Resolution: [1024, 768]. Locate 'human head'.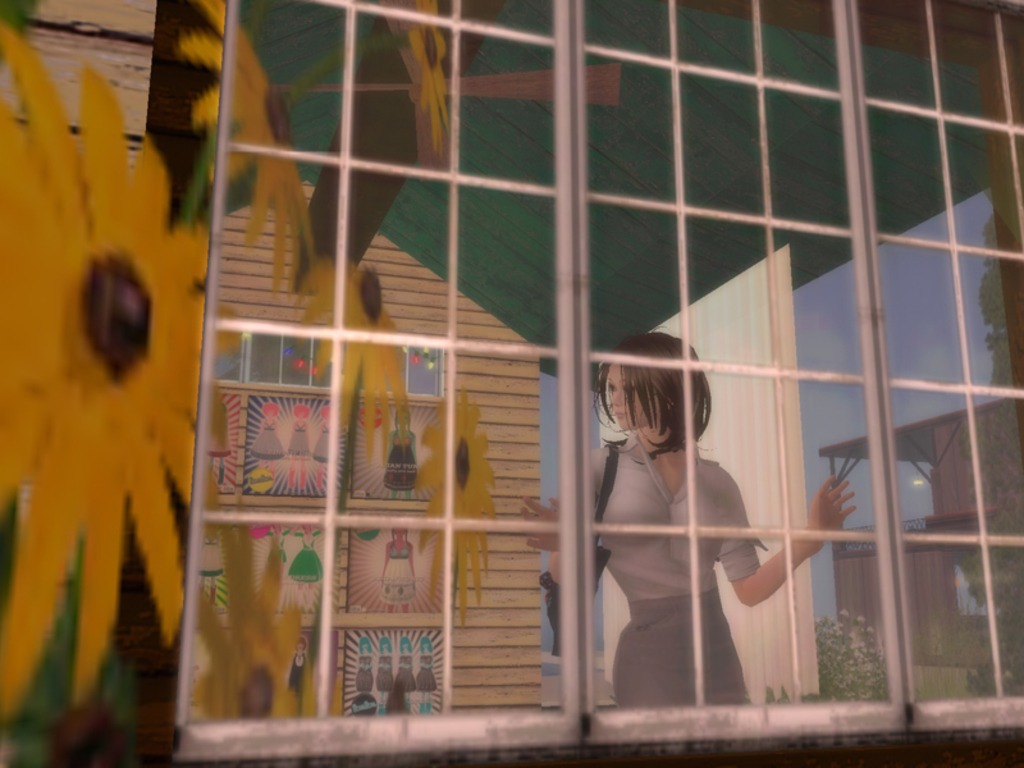
BBox(360, 632, 371, 650).
